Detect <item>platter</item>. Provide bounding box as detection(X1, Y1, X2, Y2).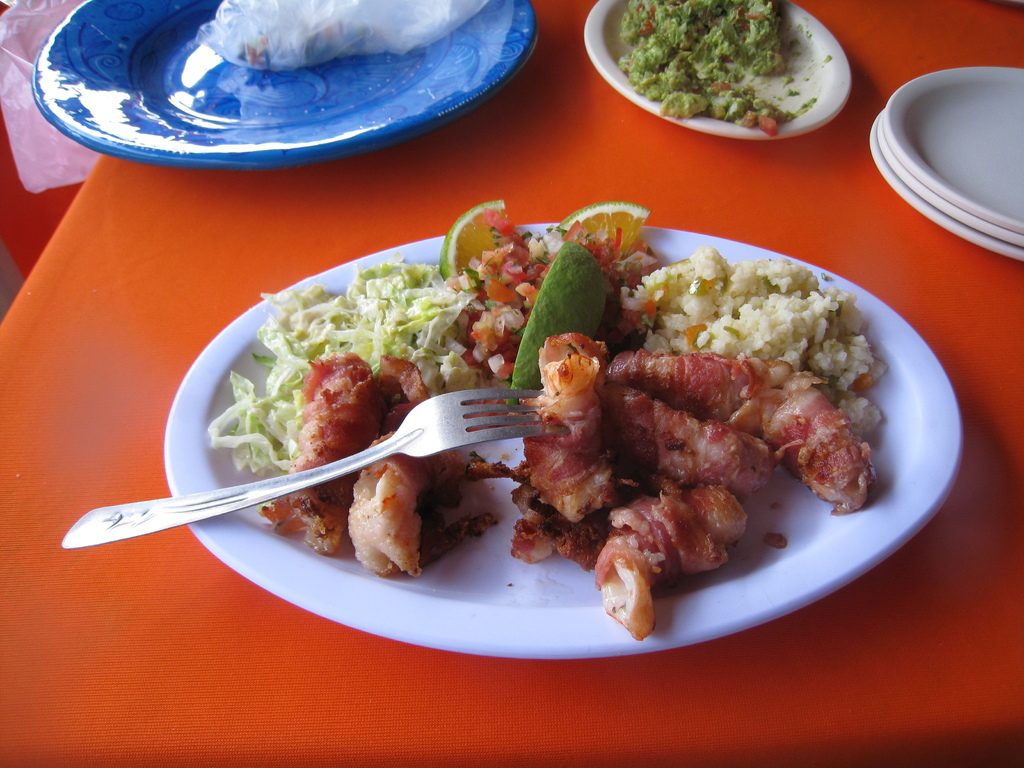
detection(891, 67, 1023, 230).
